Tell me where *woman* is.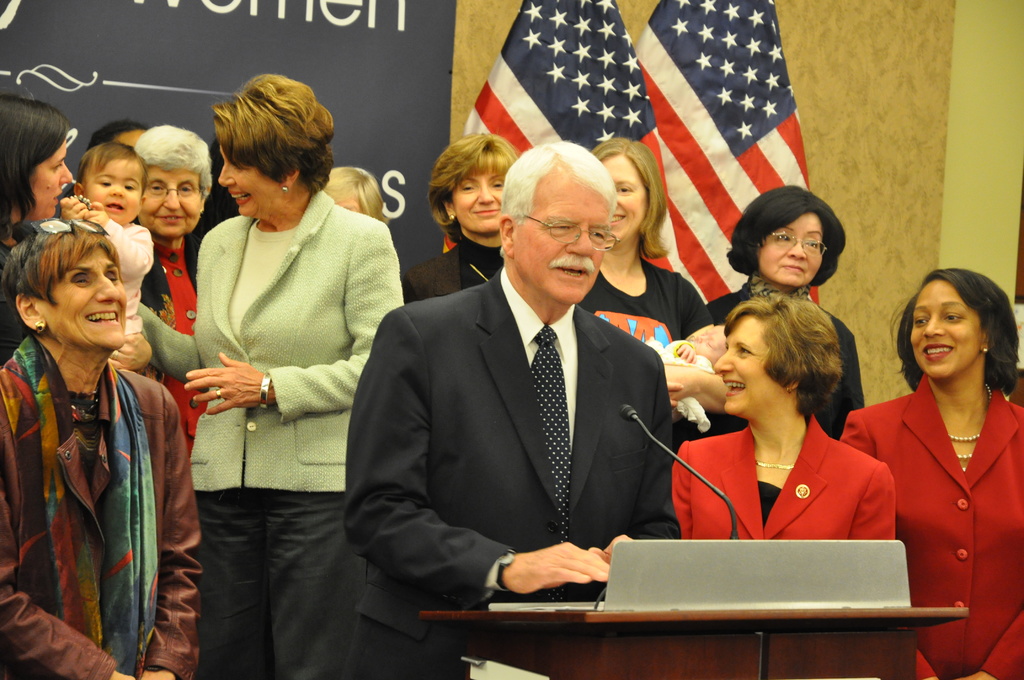
*woman* is at Rect(858, 251, 1014, 663).
